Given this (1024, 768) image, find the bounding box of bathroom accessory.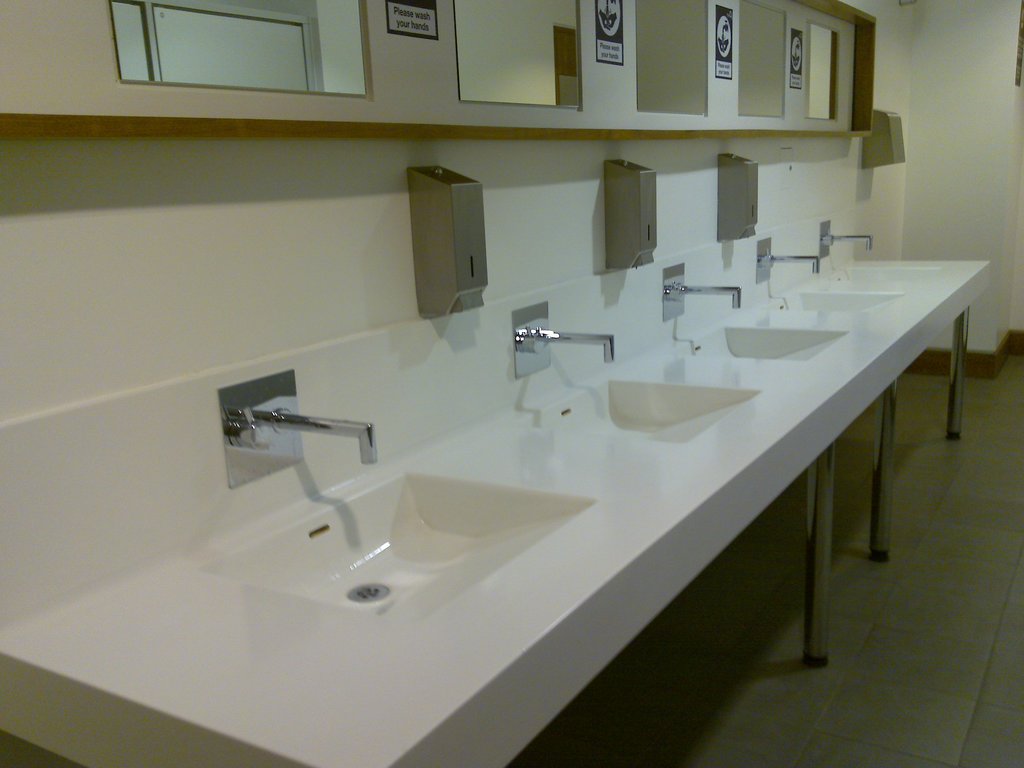
BBox(602, 156, 657, 271).
